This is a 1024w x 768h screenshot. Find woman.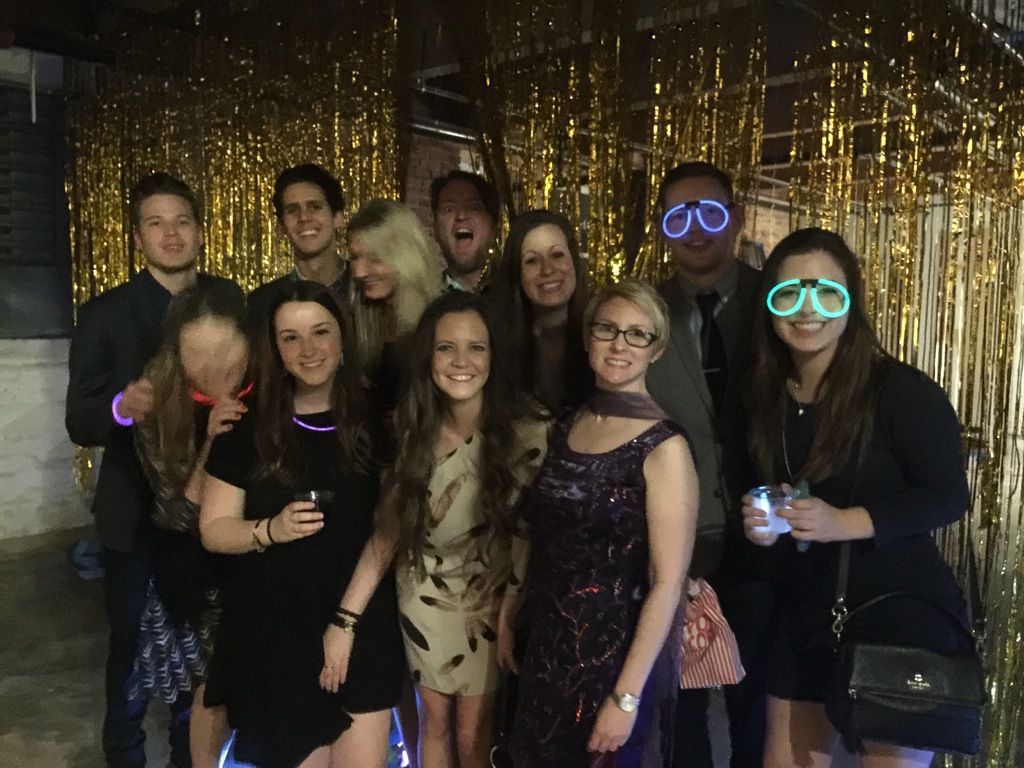
Bounding box: bbox=[200, 286, 408, 767].
